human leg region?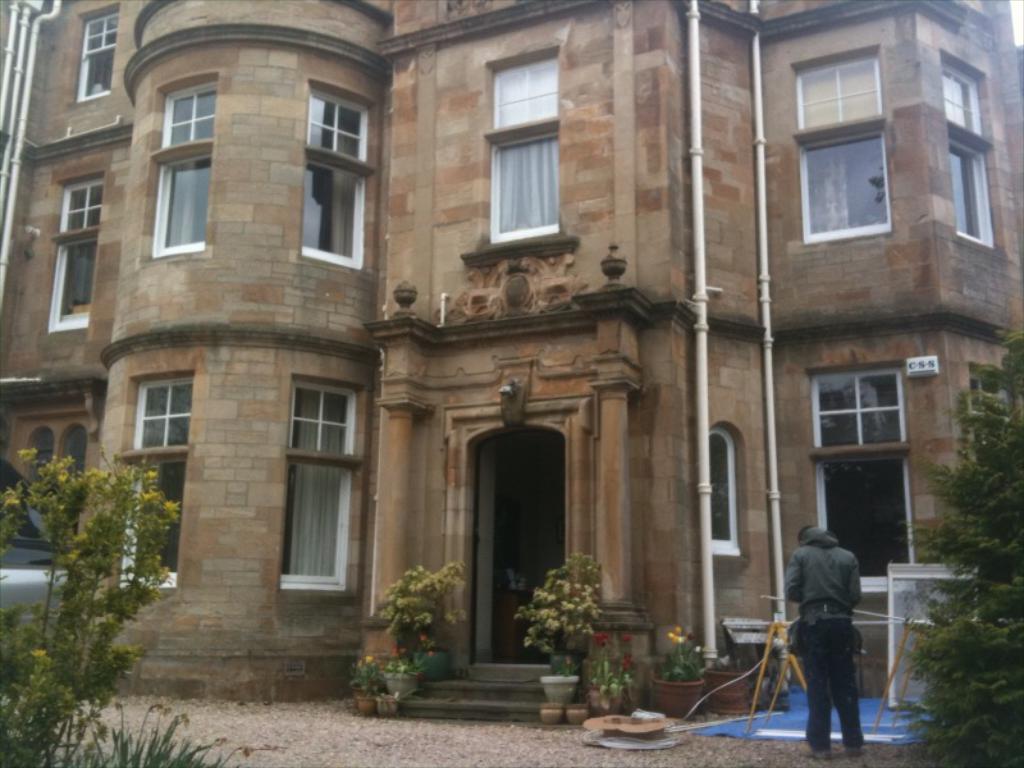
crop(832, 620, 865, 755)
